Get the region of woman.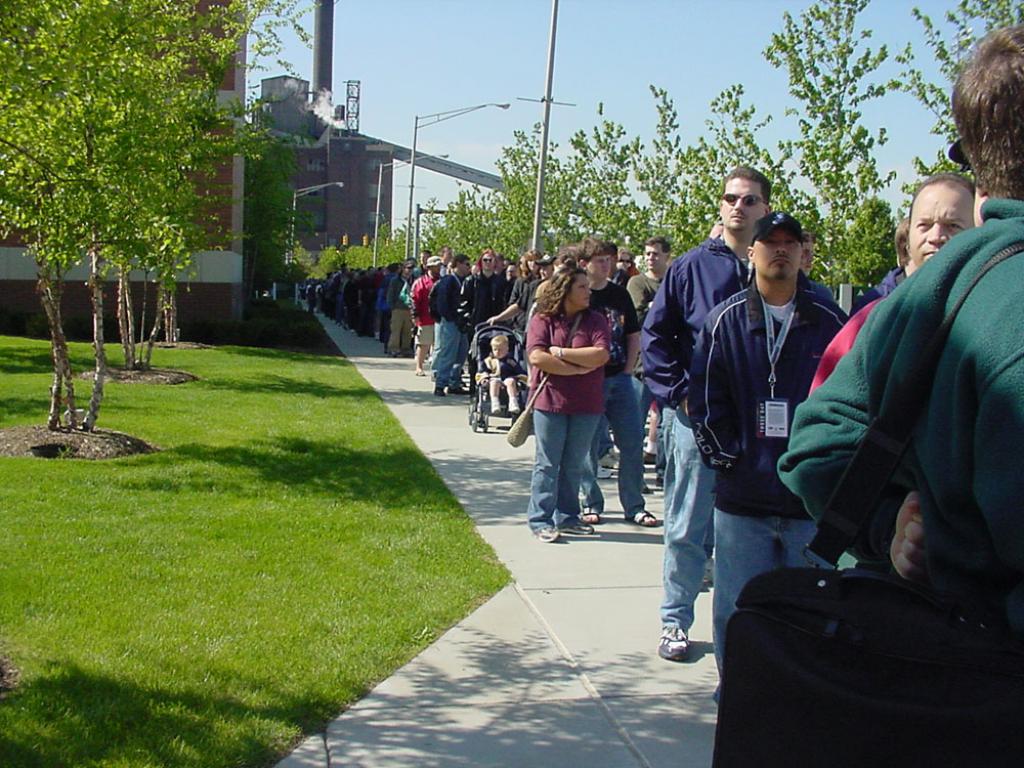
<box>517,253,645,556</box>.
